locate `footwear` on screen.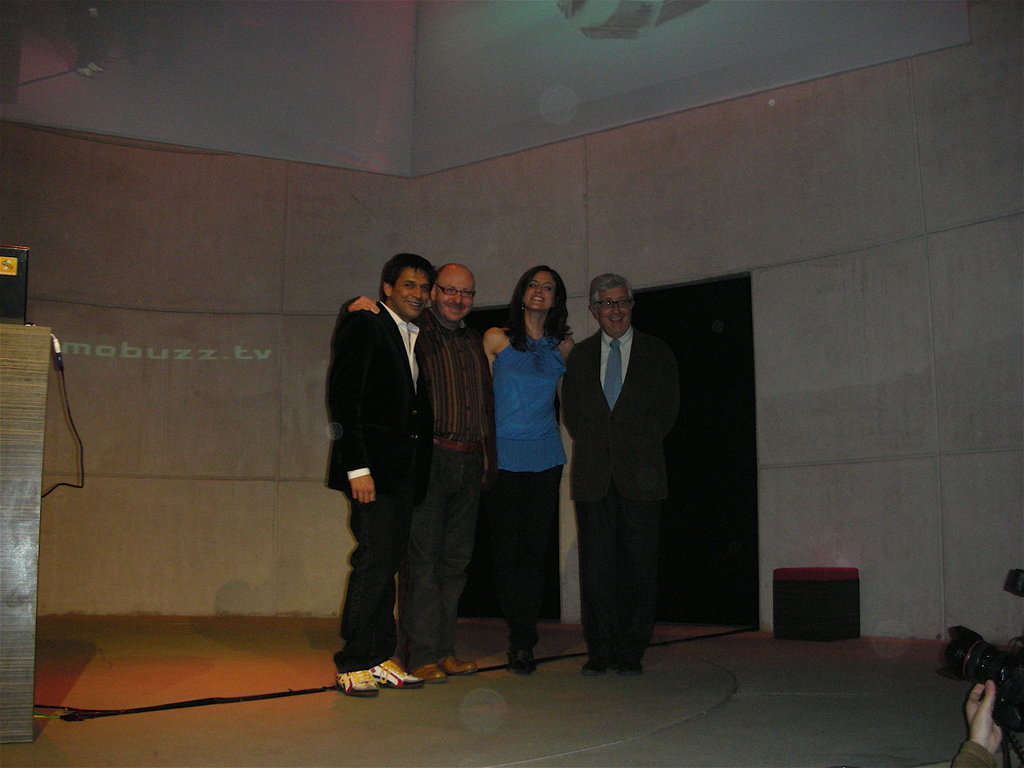
On screen at bbox(440, 655, 485, 677).
